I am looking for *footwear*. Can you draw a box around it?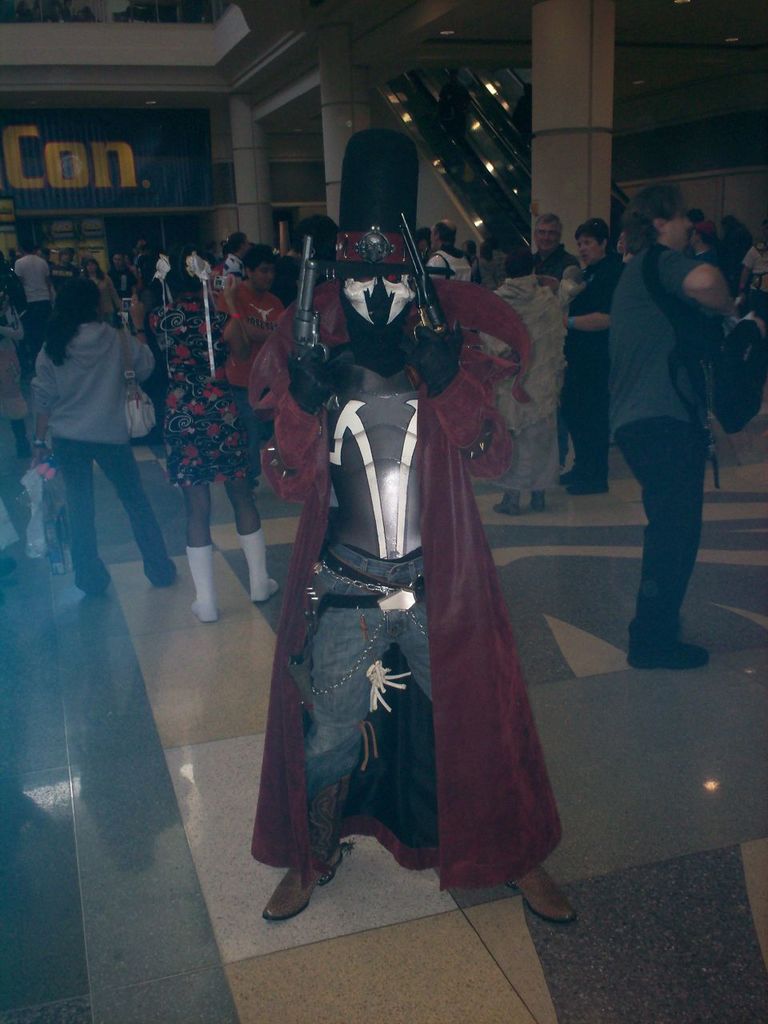
Sure, the bounding box is [x1=74, y1=572, x2=107, y2=594].
